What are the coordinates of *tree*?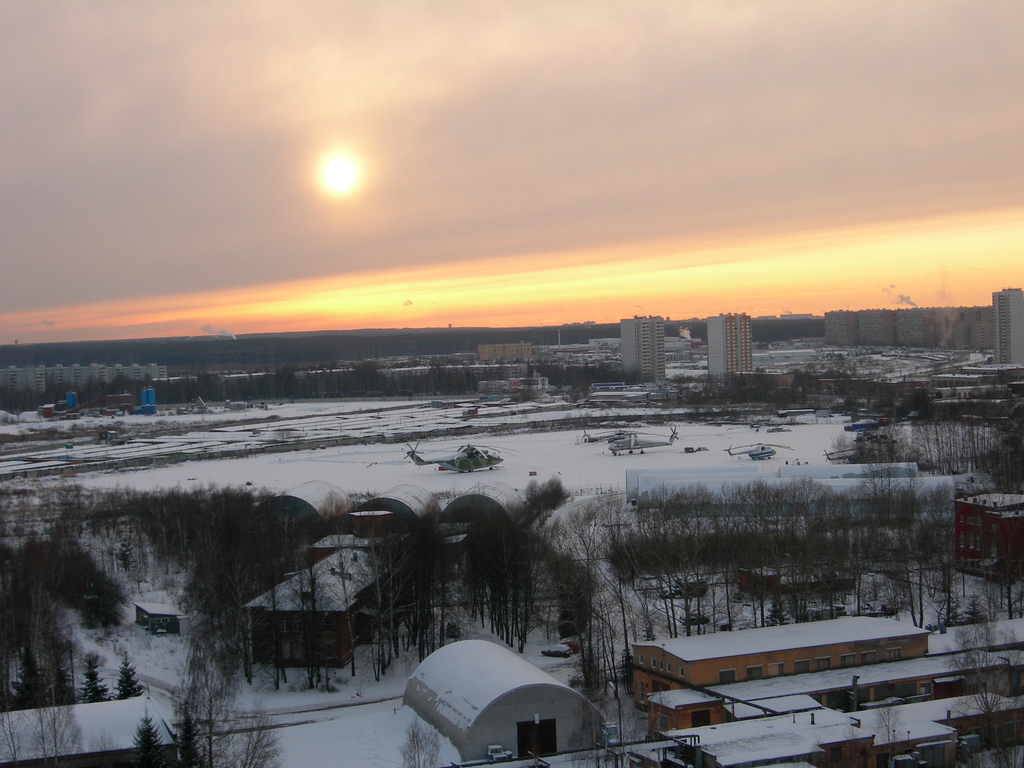
{"left": 111, "top": 656, "right": 143, "bottom": 702}.
